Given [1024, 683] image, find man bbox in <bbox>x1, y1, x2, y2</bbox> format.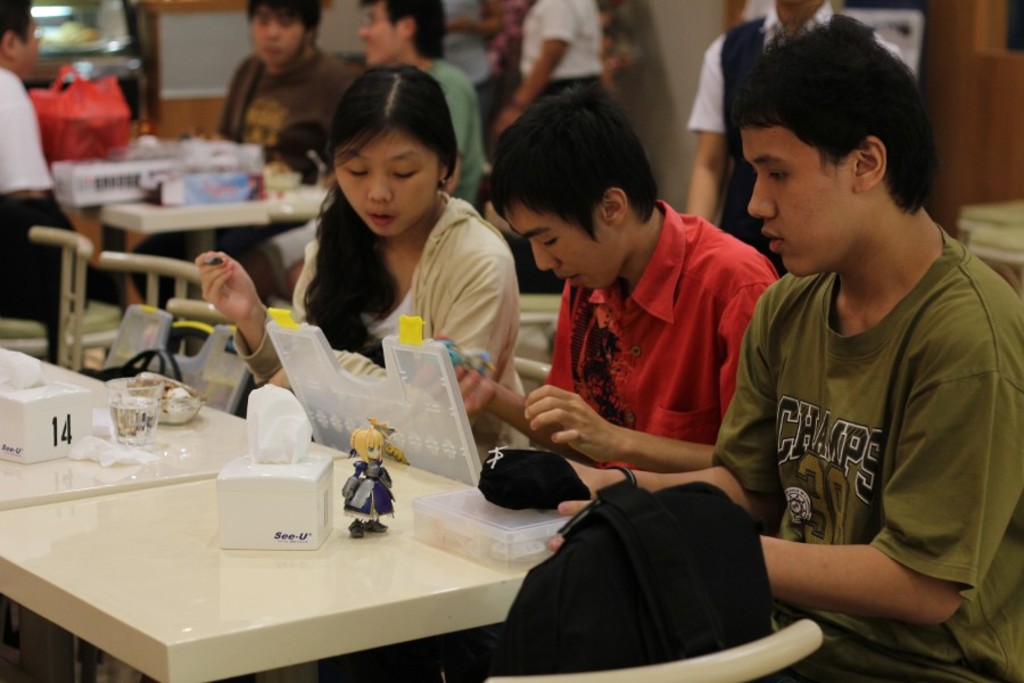
<bbox>542, 19, 1023, 682</bbox>.
